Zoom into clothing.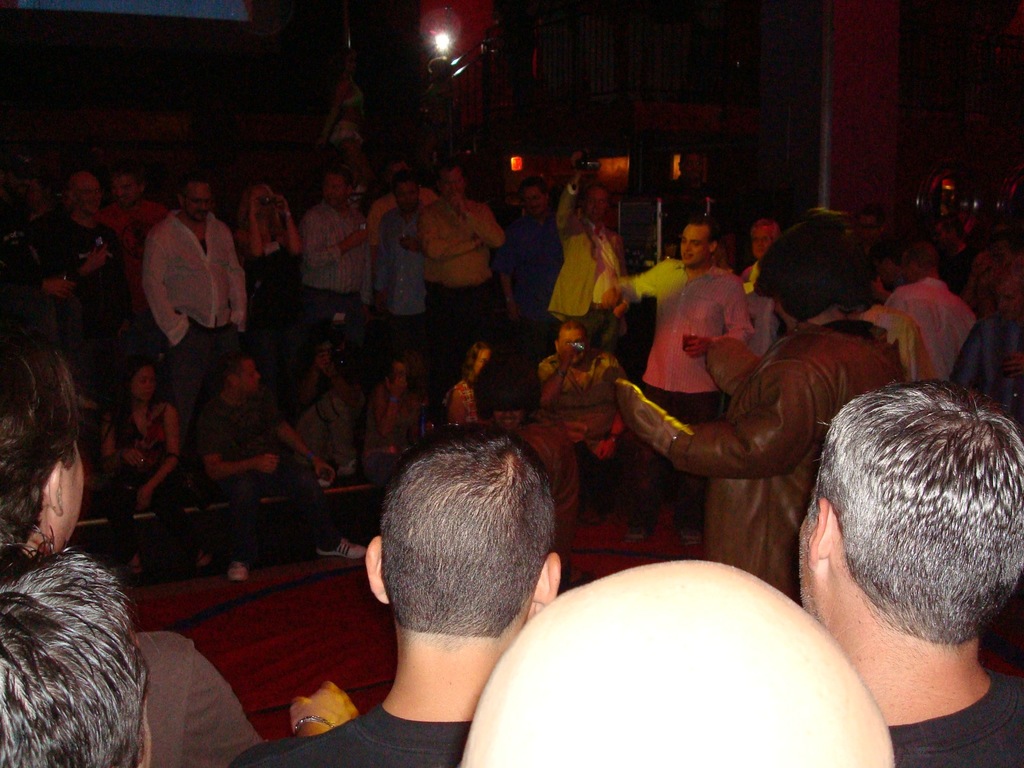
Zoom target: box=[344, 76, 365, 117].
